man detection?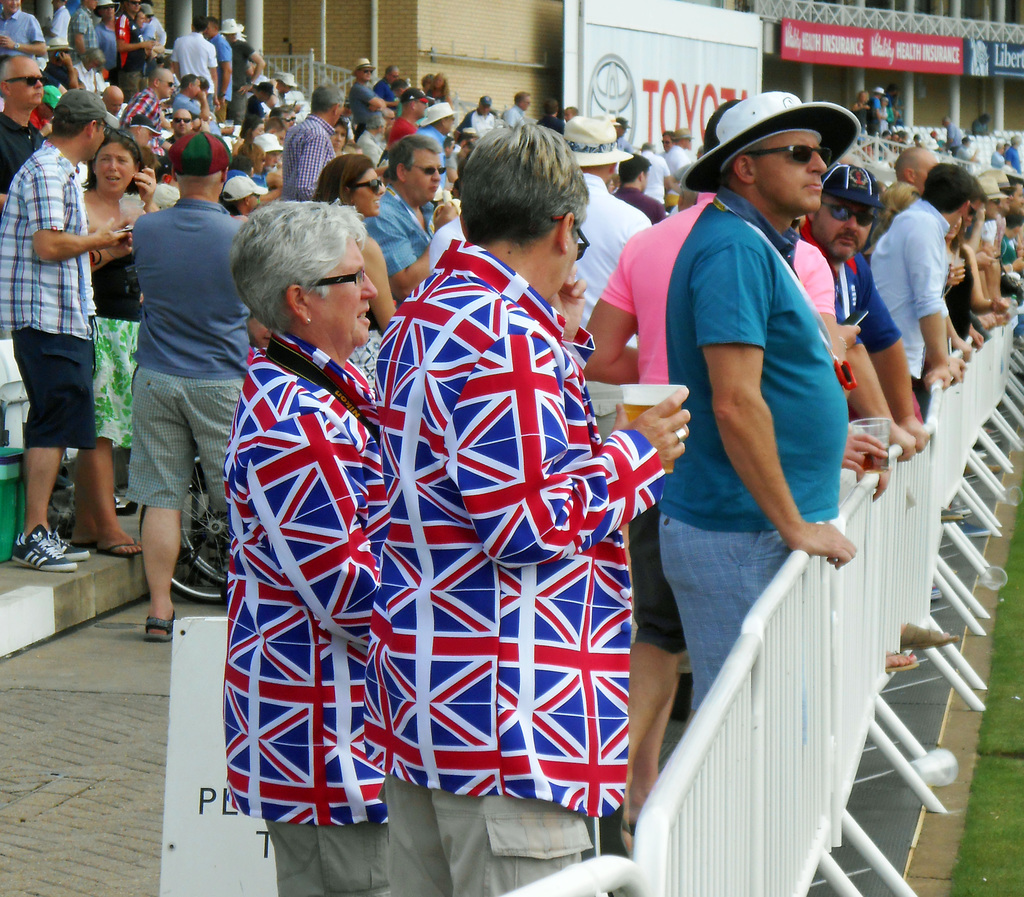
rect(502, 88, 531, 131)
